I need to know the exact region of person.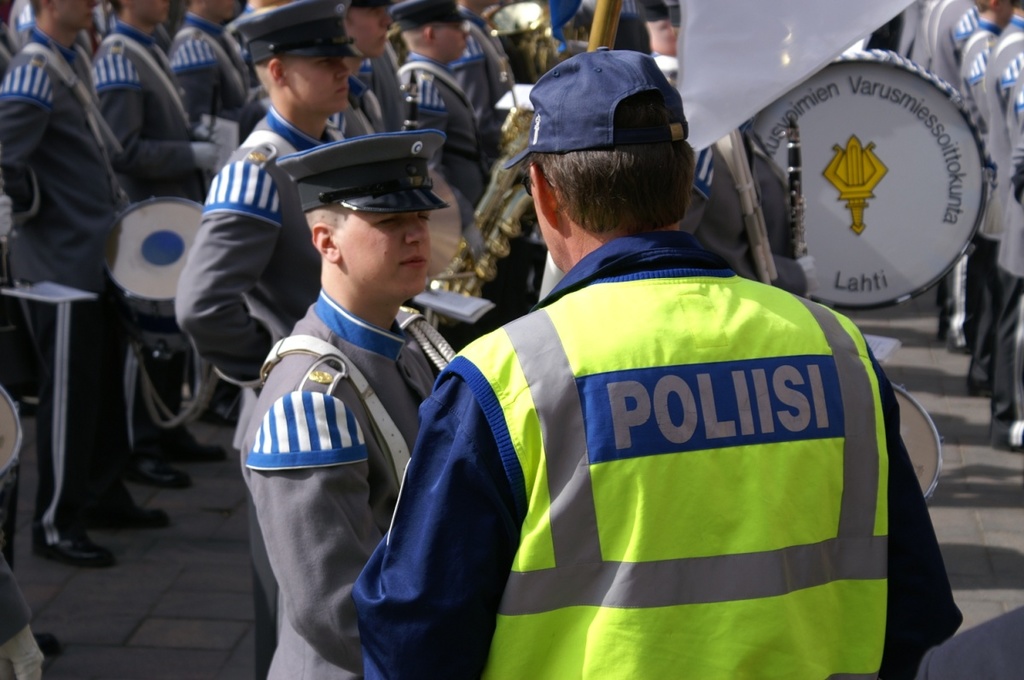
Region: left=176, top=0, right=367, bottom=679.
